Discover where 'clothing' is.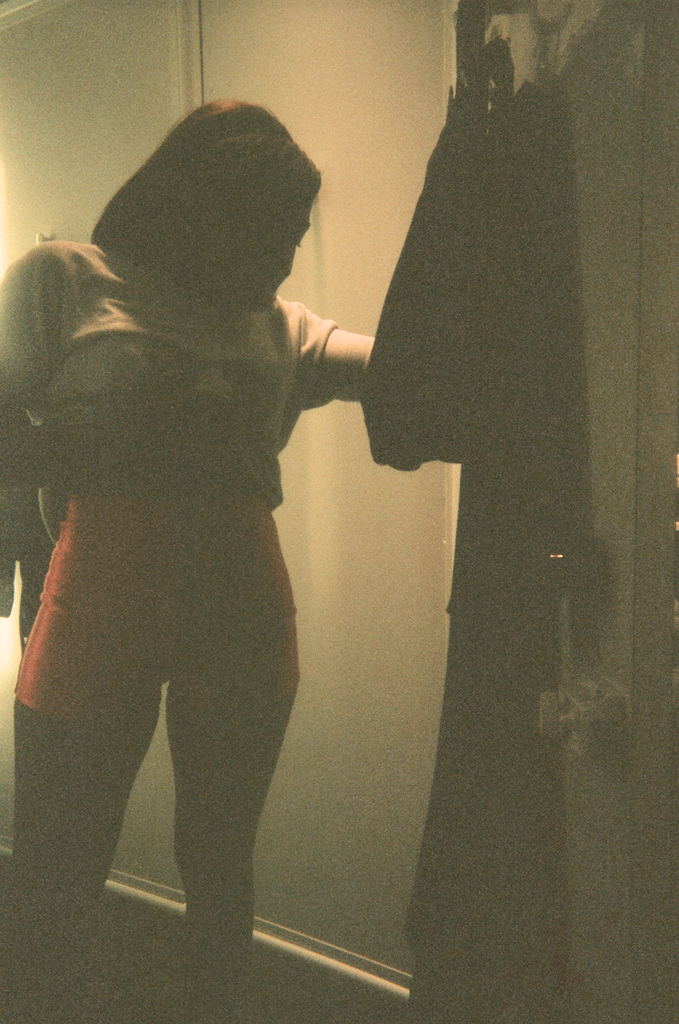
Discovered at crop(348, 64, 552, 1023).
